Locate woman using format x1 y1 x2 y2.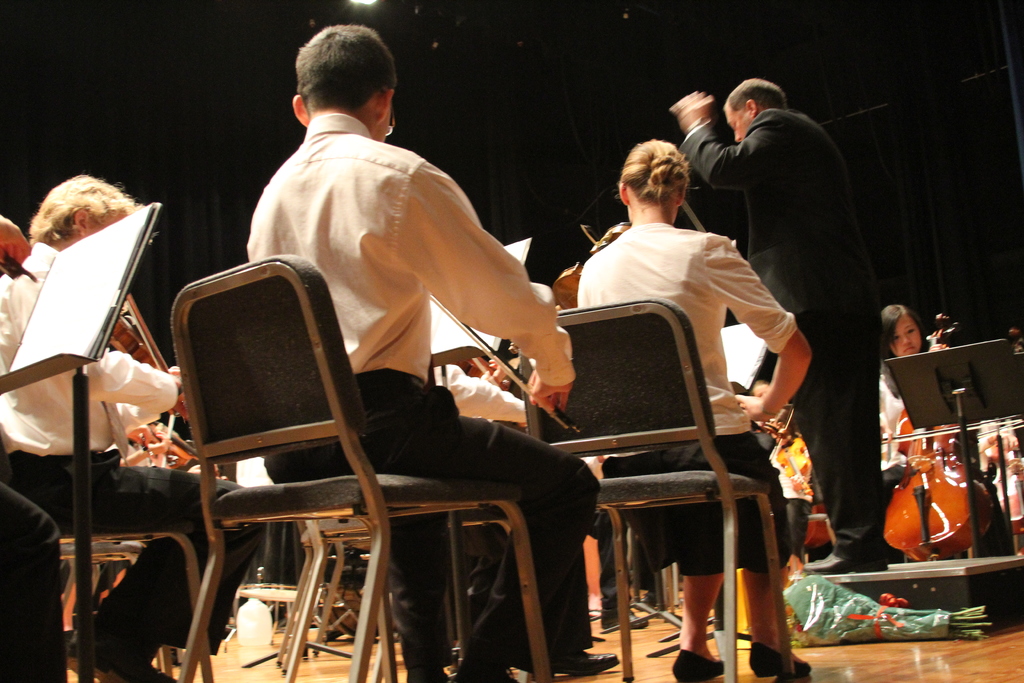
744 380 810 554.
